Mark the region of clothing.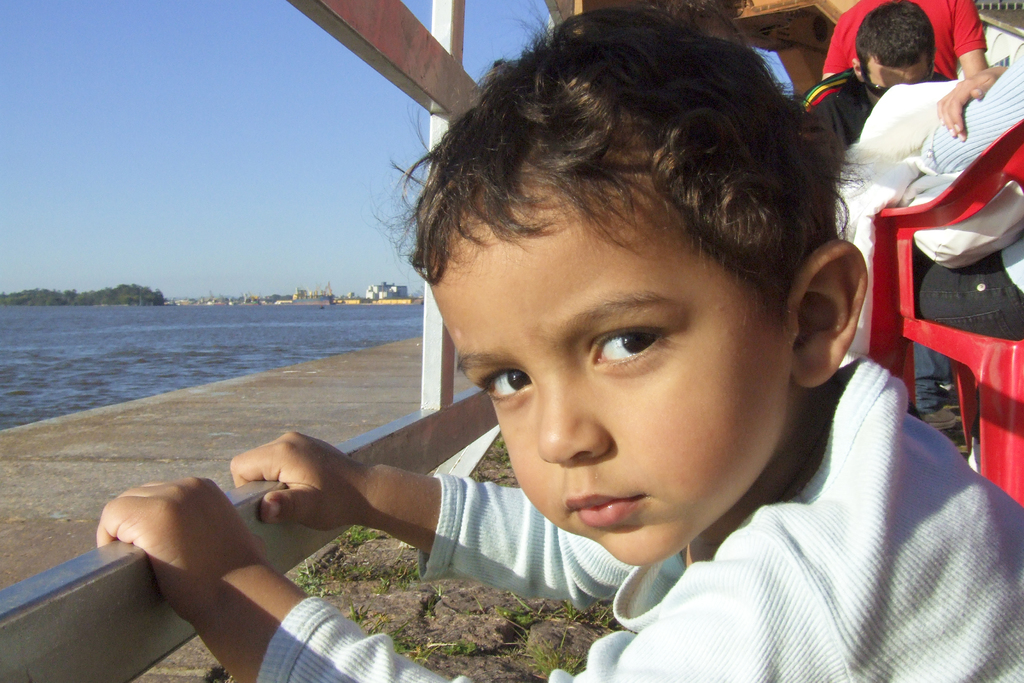
Region: <region>908, 44, 1023, 342</region>.
